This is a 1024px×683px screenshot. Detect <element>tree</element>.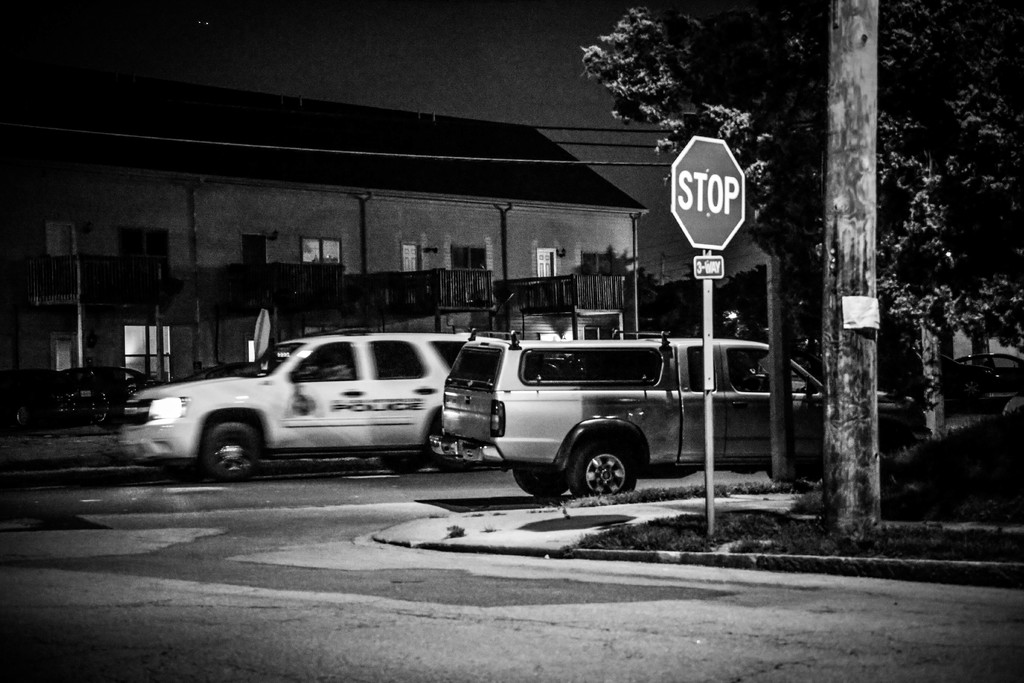
bbox(820, 0, 879, 539).
